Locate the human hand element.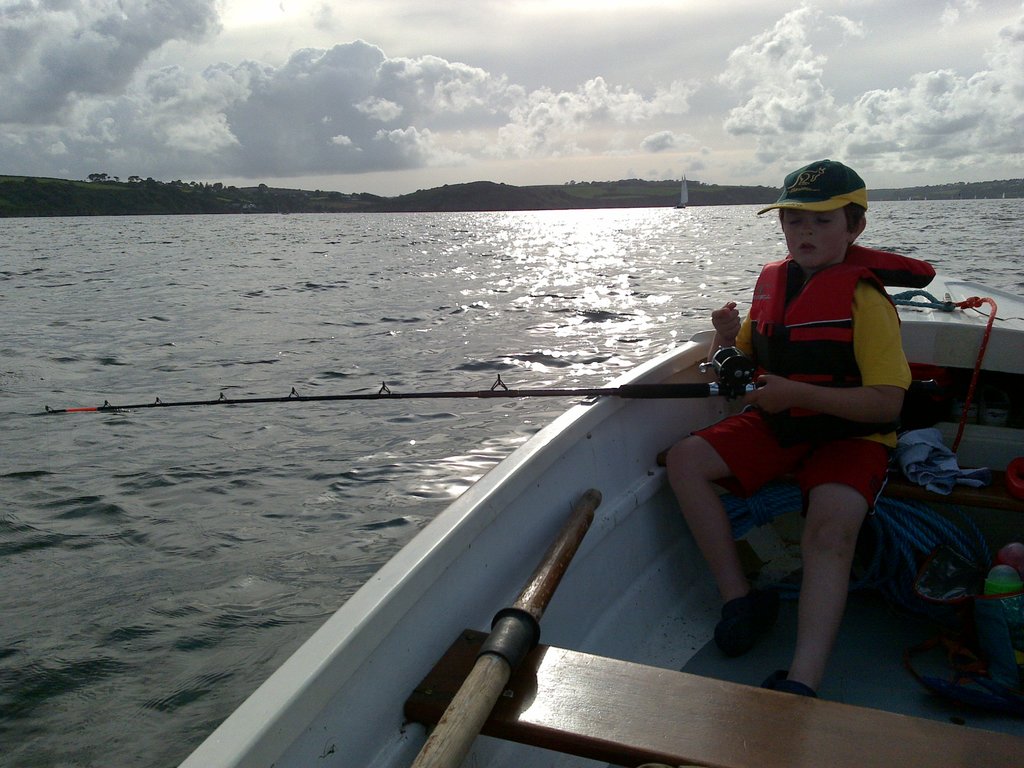
Element bbox: [left=708, top=299, right=743, bottom=343].
